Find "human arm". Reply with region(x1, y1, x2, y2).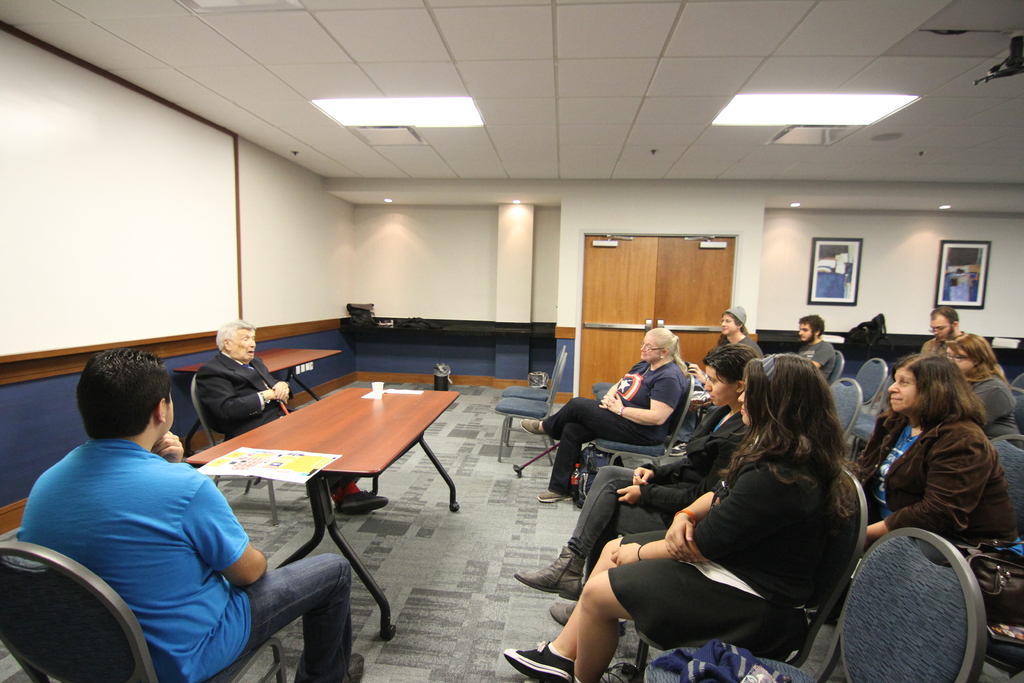
region(198, 357, 274, 409).
